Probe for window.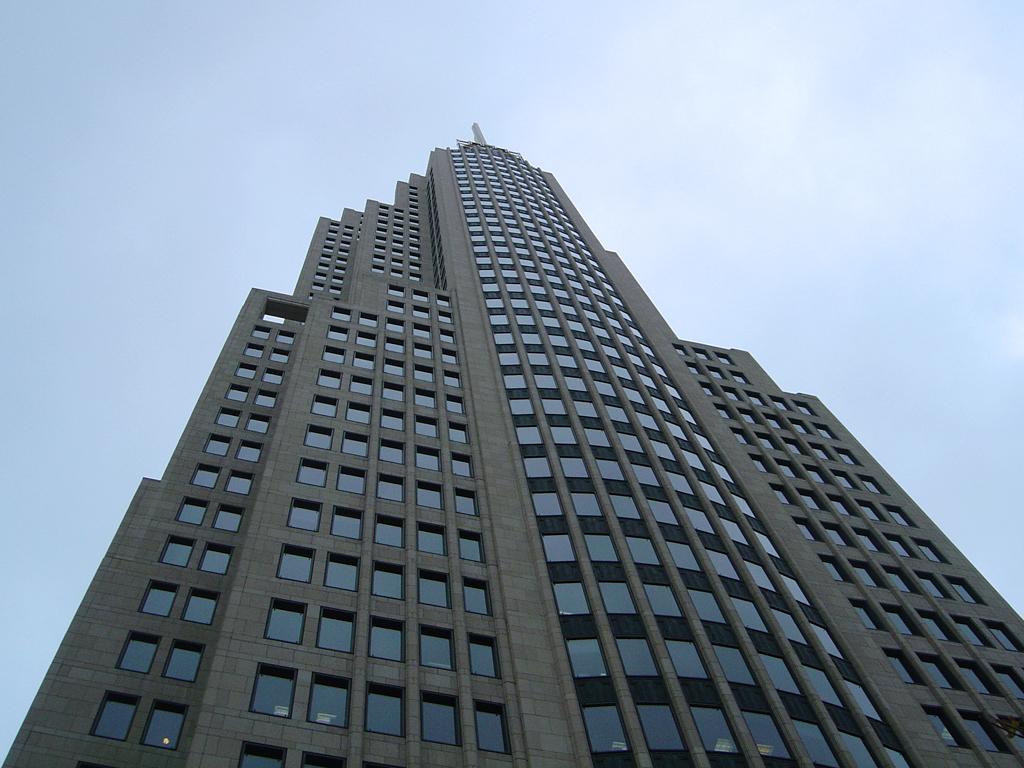
Probe result: 720,518,745,547.
